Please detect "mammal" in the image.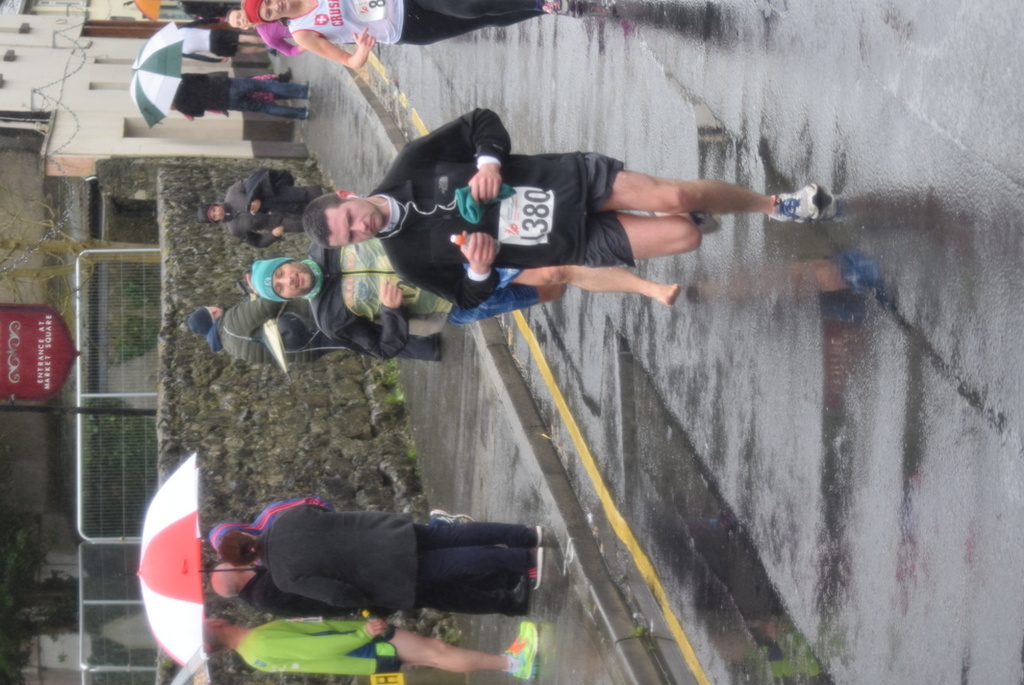
{"left": 194, "top": 610, "right": 542, "bottom": 684}.
